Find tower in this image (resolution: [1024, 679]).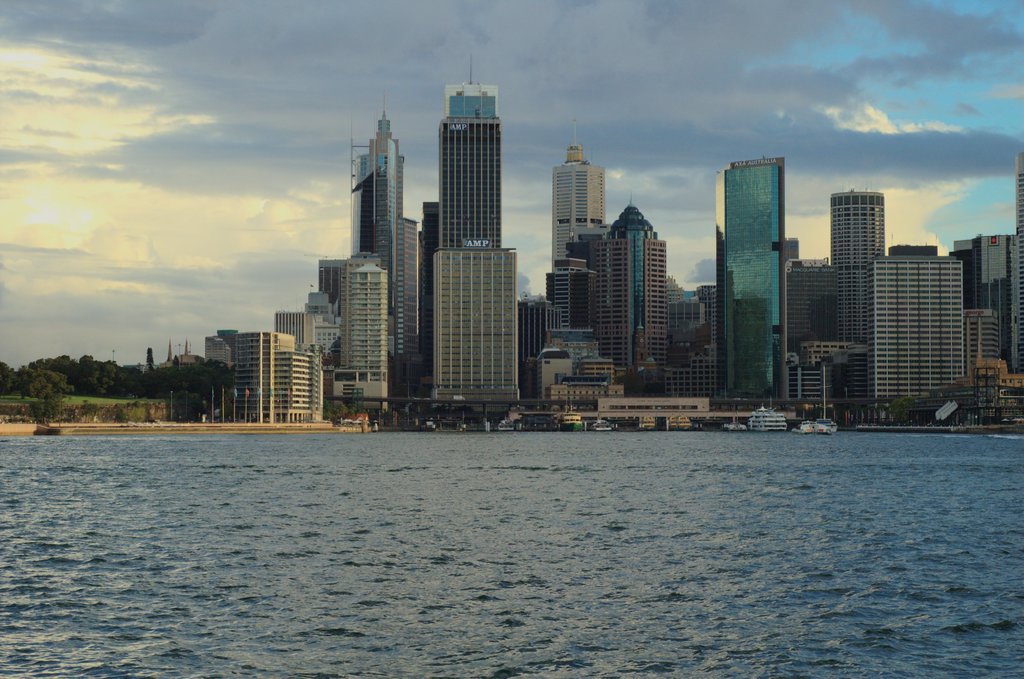
[left=952, top=233, right=1012, bottom=373].
